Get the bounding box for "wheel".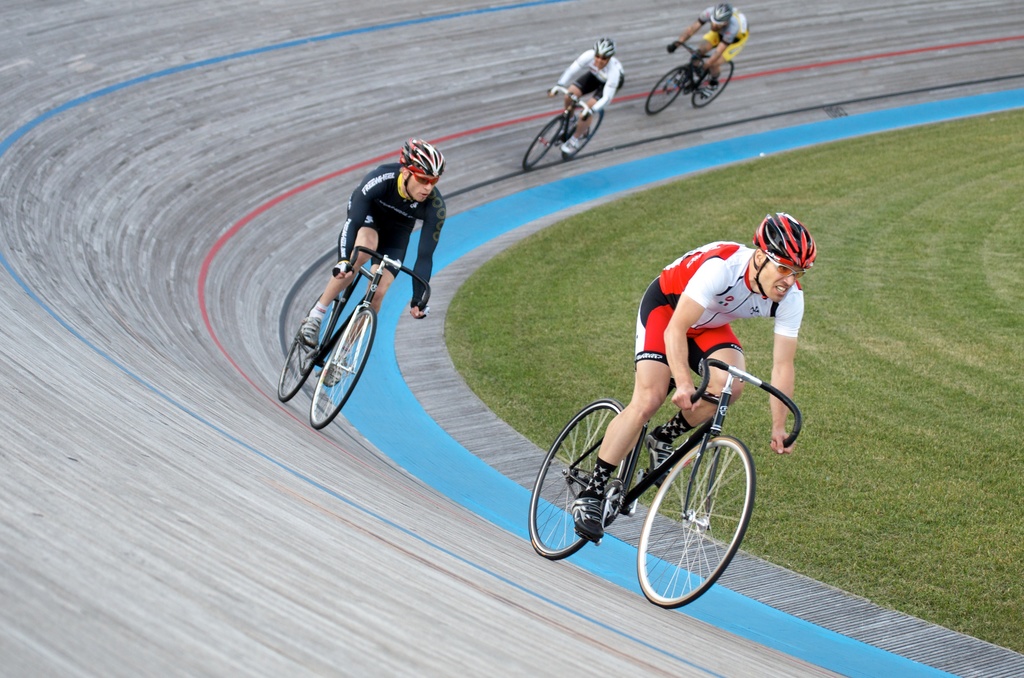
(left=563, top=108, right=596, bottom=155).
